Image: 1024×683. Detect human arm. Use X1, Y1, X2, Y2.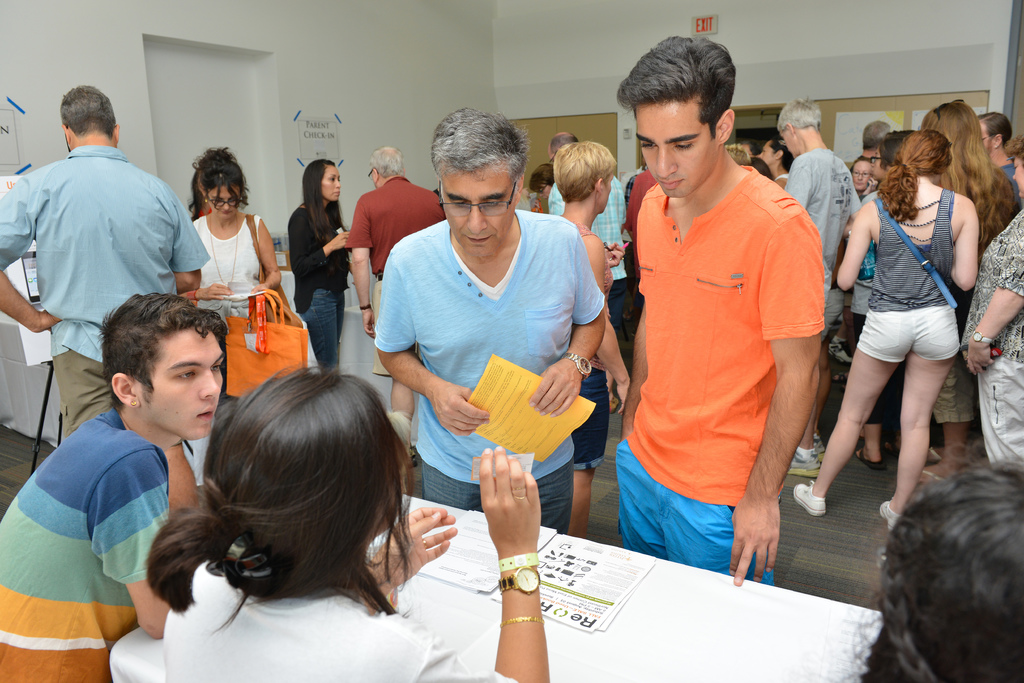
101, 446, 175, 645.
